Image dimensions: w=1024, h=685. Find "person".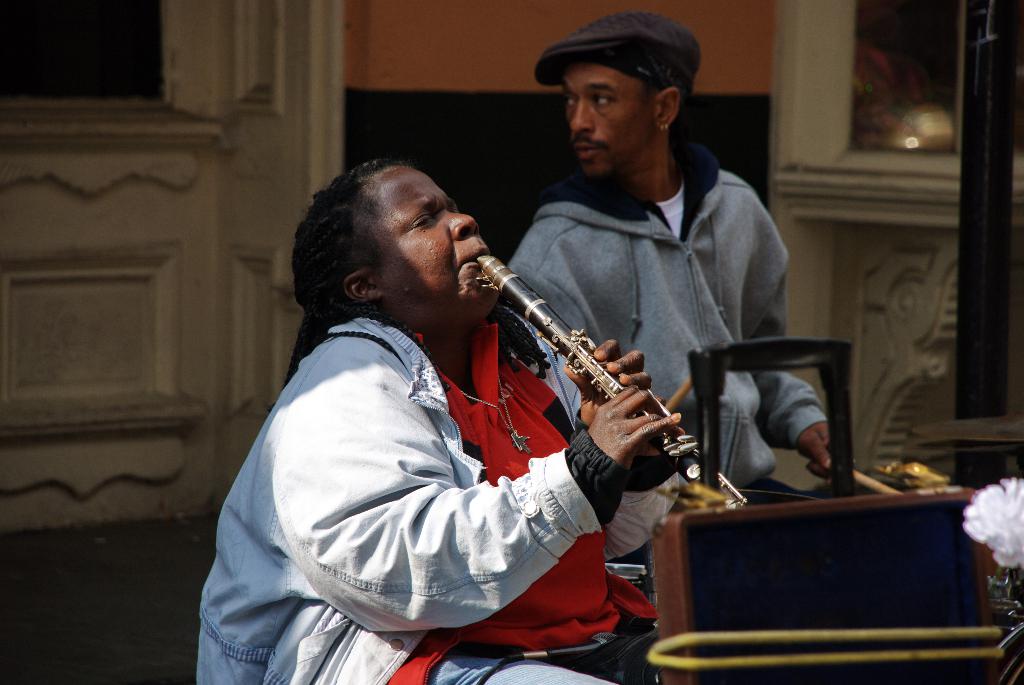
locate(495, 8, 865, 567).
